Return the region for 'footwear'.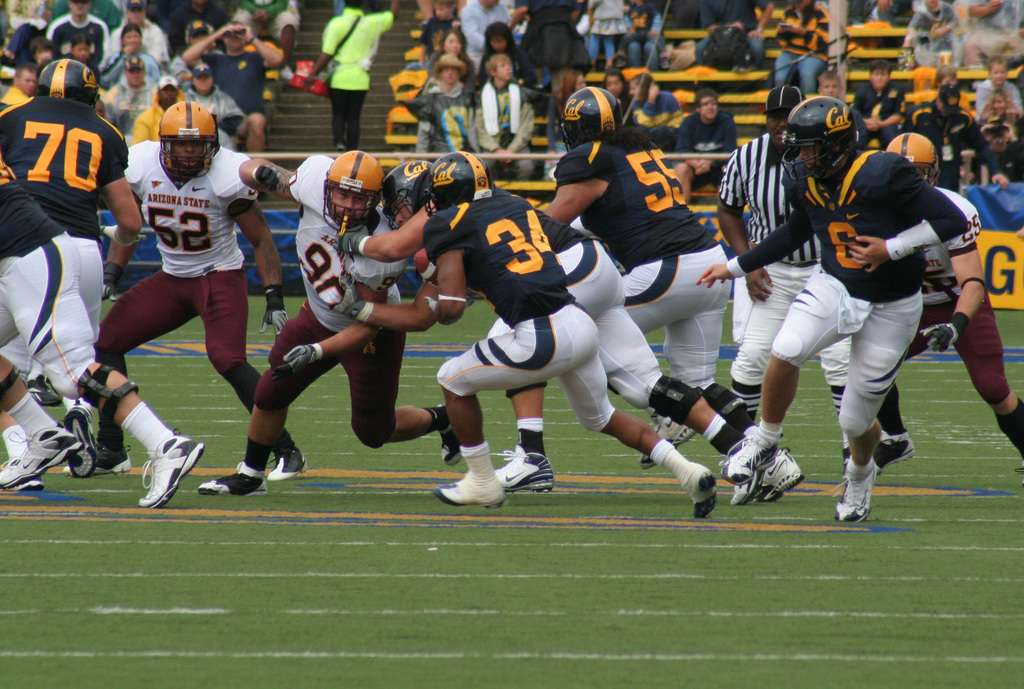
[681,462,717,522].
